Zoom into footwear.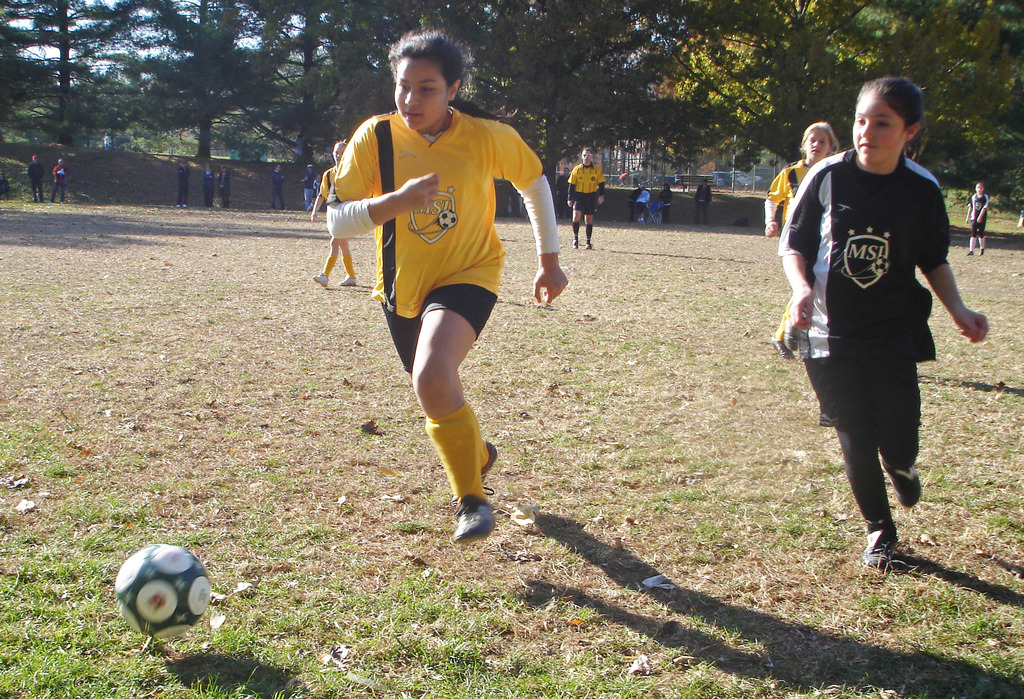
Zoom target: (left=968, top=250, right=972, bottom=254).
